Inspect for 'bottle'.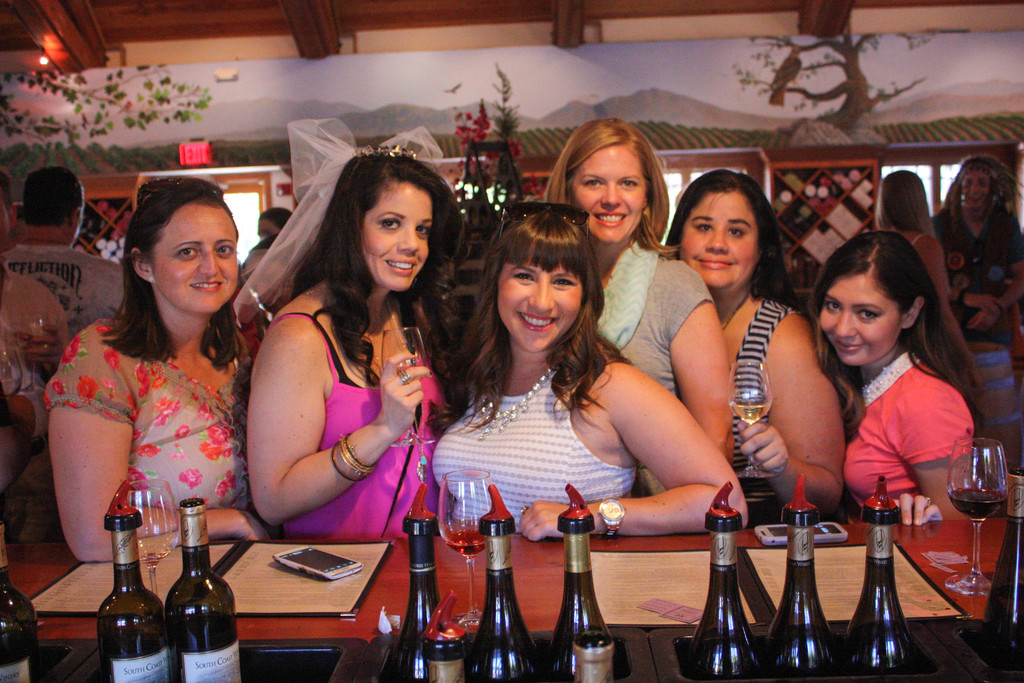
Inspection: bbox=(564, 629, 627, 682).
